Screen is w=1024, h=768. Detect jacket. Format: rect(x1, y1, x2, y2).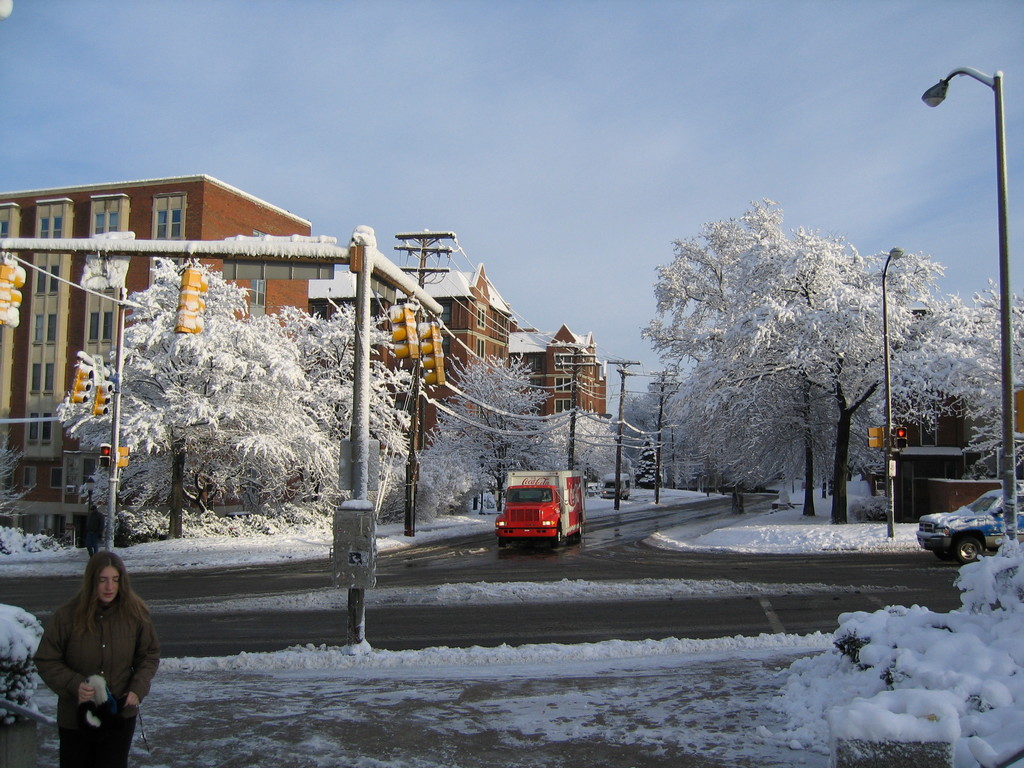
rect(29, 568, 147, 733).
